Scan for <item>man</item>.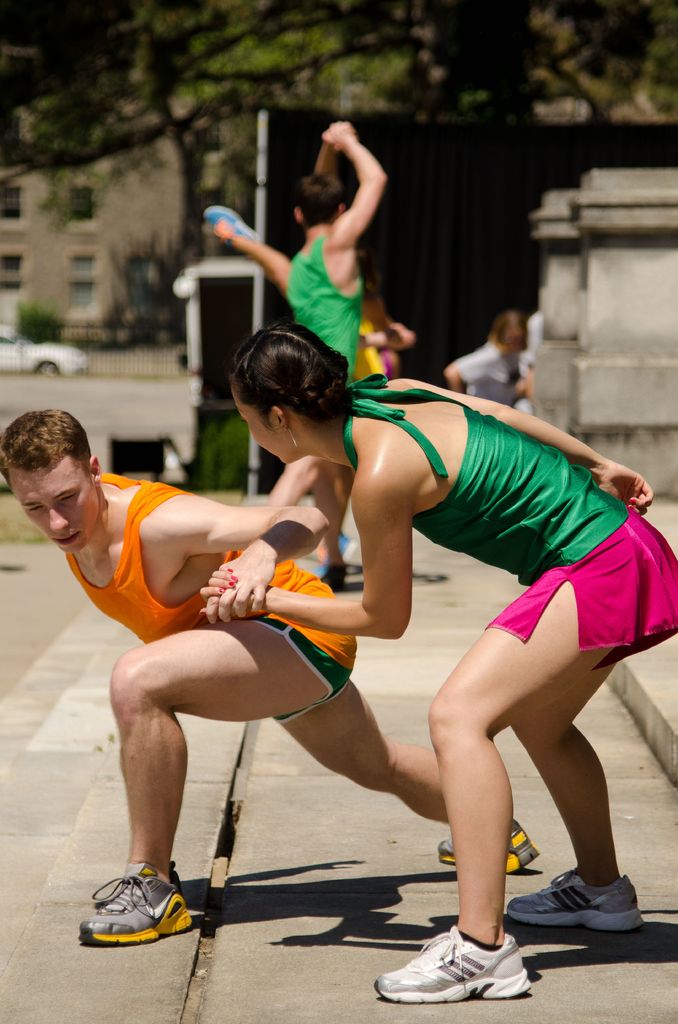
Scan result: (x1=0, y1=408, x2=538, y2=952).
